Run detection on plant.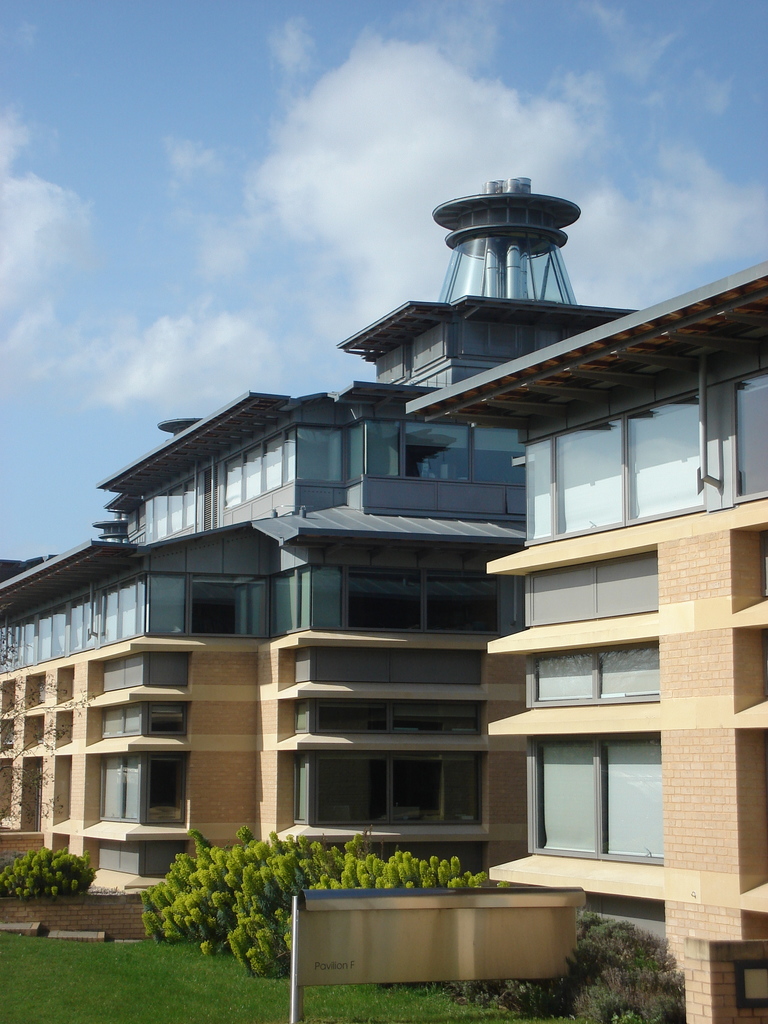
Result: locate(433, 913, 685, 1023).
